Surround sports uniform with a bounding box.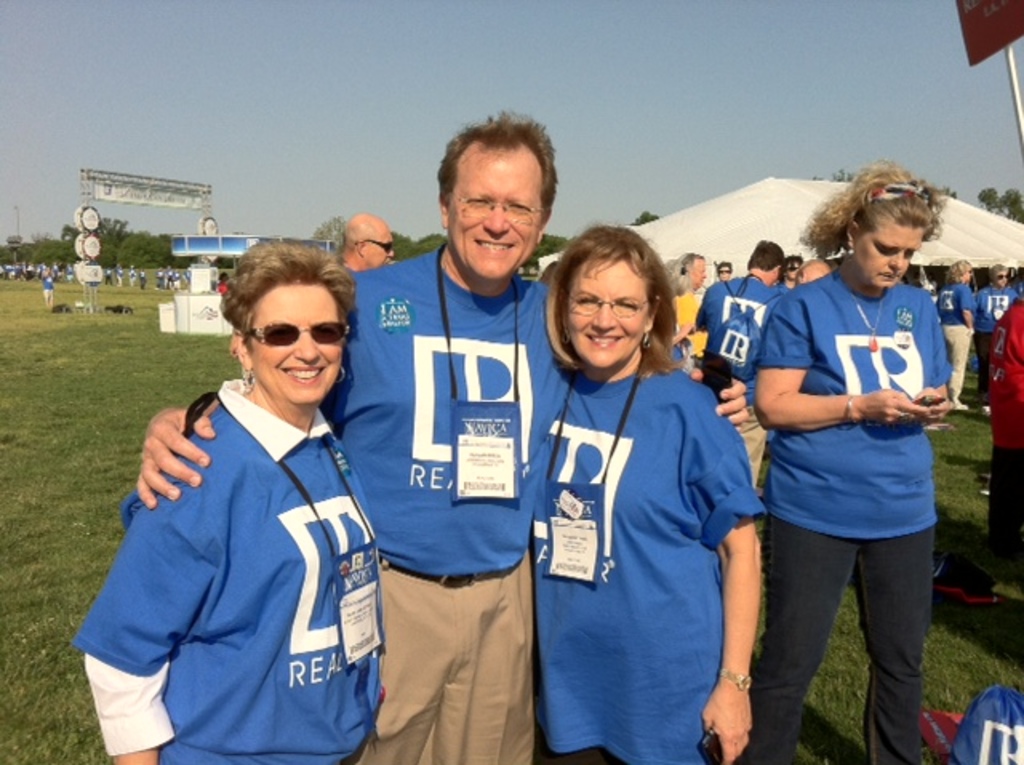
bbox=[942, 683, 1022, 763].
